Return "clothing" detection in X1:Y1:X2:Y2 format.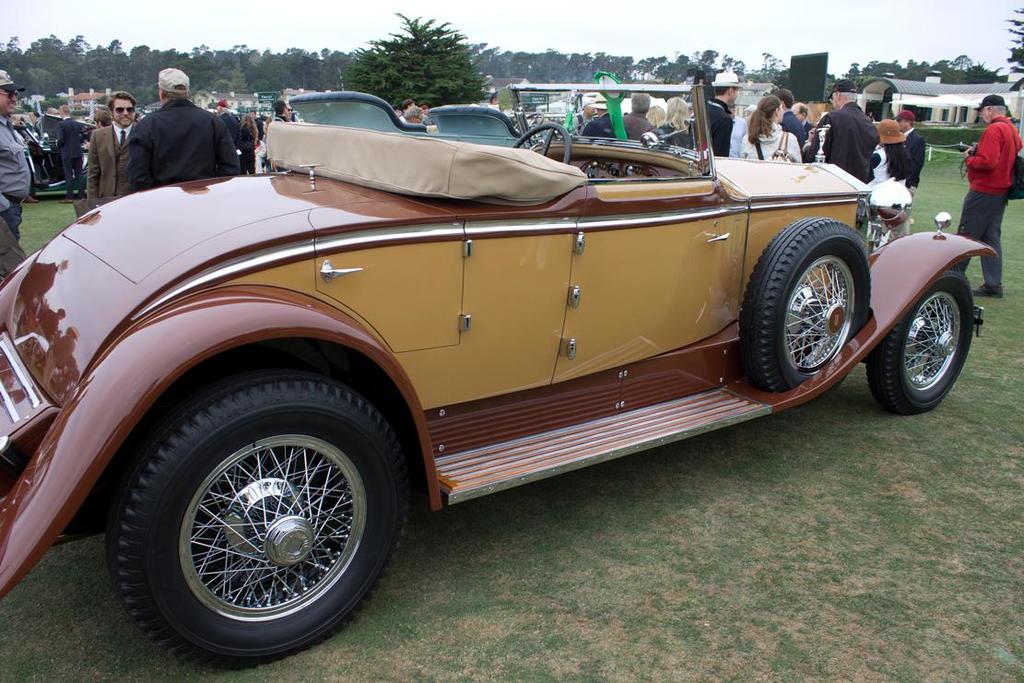
235:124:258:172.
